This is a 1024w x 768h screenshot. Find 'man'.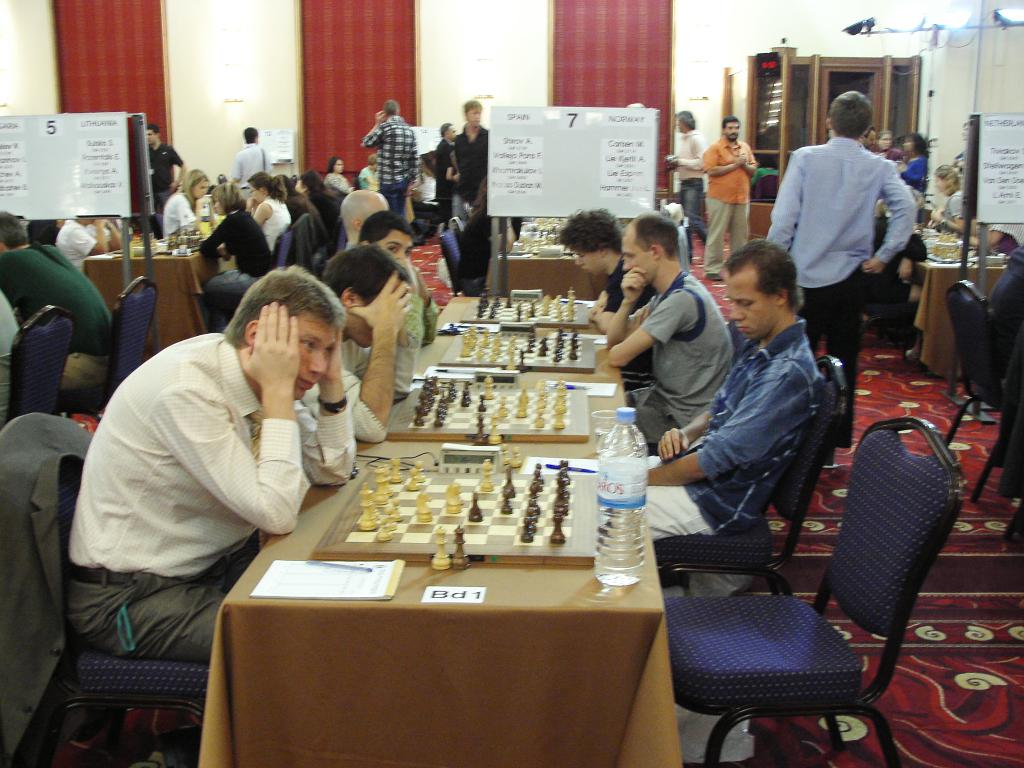
Bounding box: {"left": 0, "top": 213, "right": 113, "bottom": 409}.
